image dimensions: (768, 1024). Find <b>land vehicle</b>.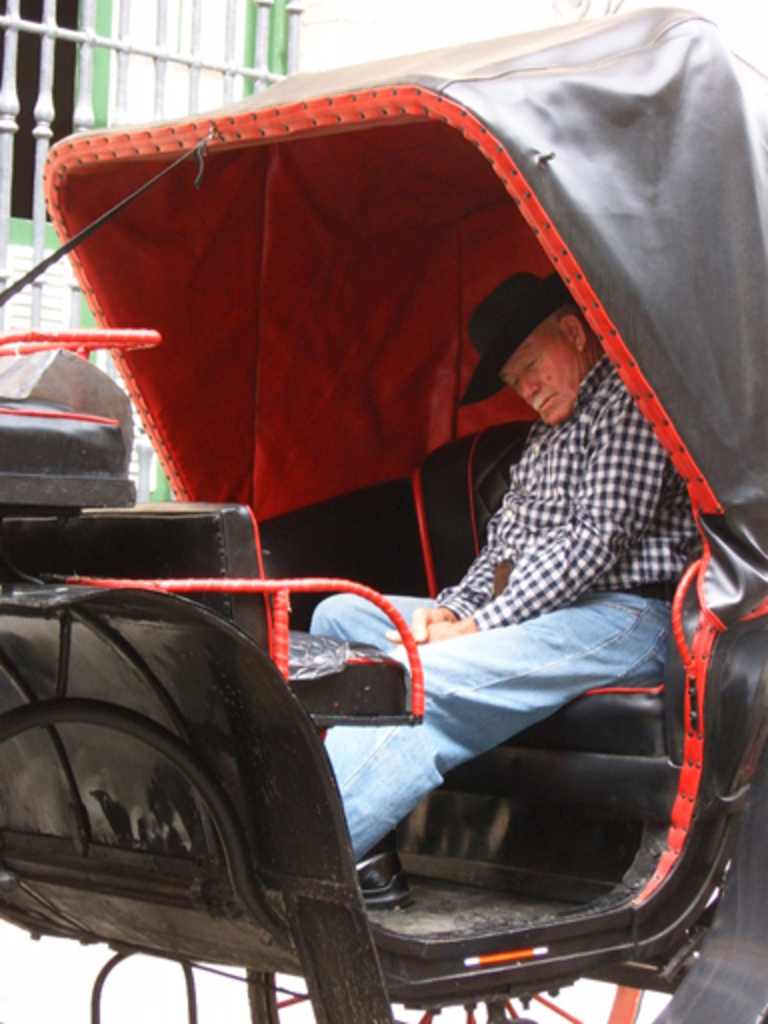
bbox=(0, 14, 766, 1022).
